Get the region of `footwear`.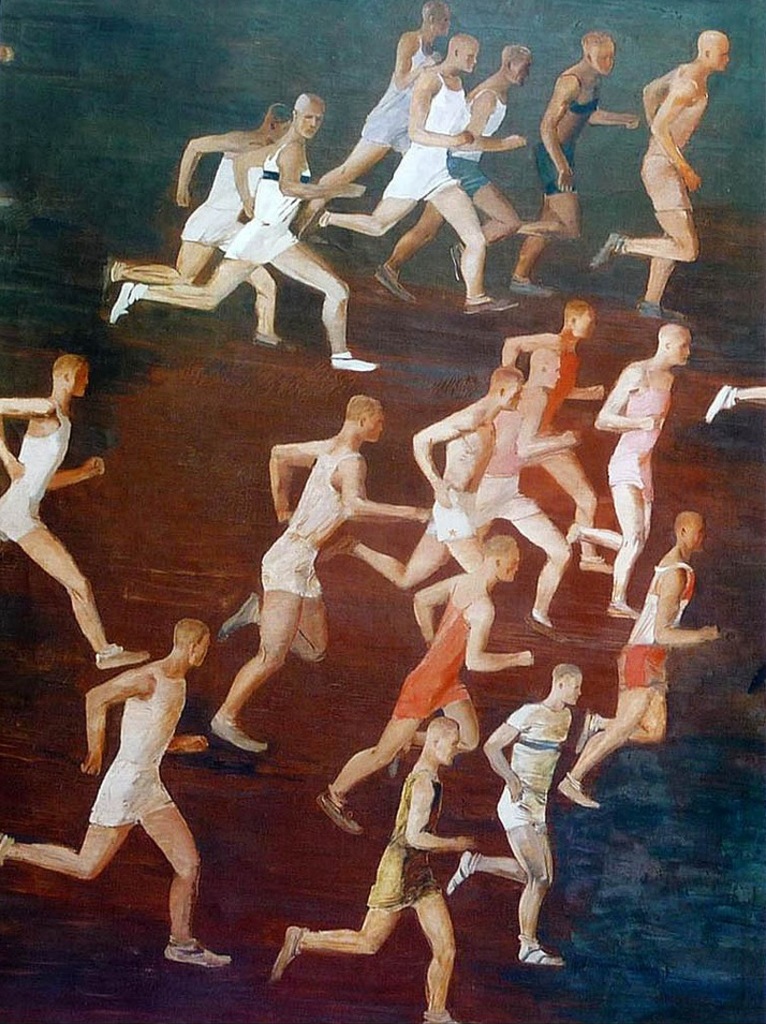
<bbox>207, 718, 272, 756</bbox>.
